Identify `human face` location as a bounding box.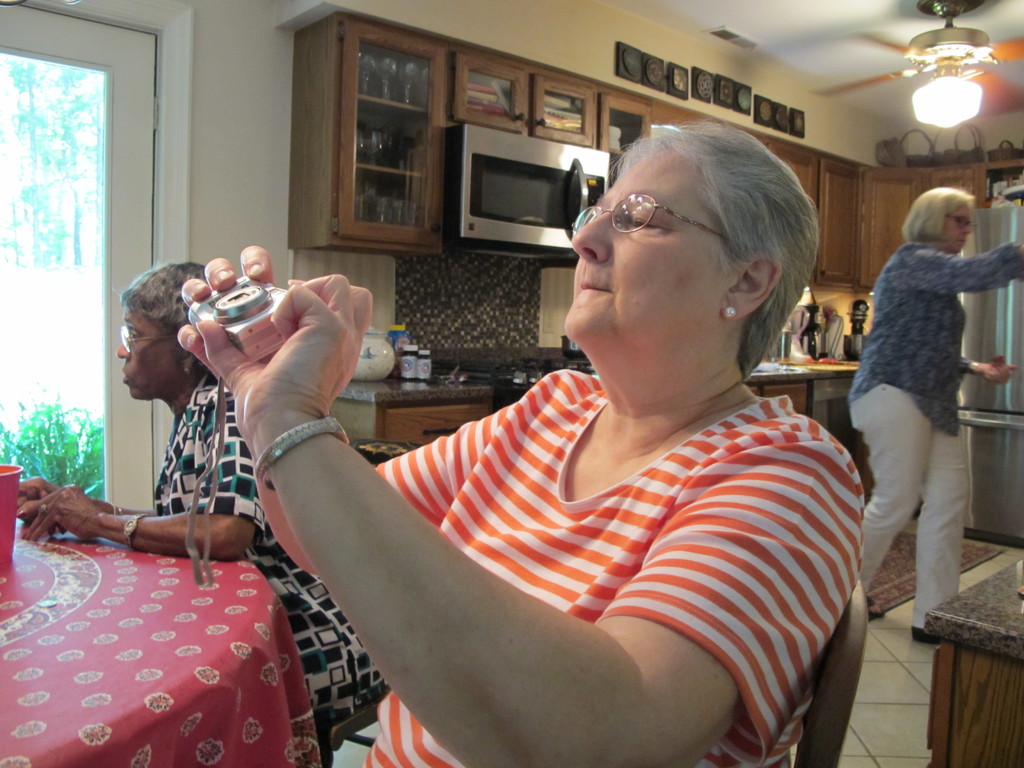
locate(118, 306, 180, 406).
